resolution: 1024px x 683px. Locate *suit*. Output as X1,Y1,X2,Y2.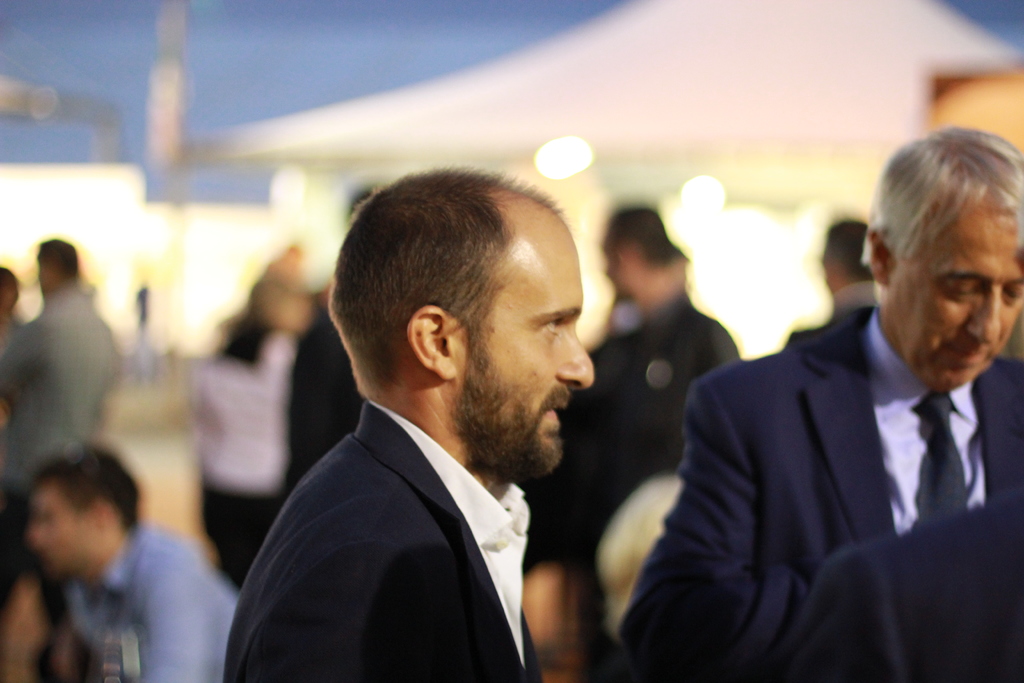
764,488,1023,682.
